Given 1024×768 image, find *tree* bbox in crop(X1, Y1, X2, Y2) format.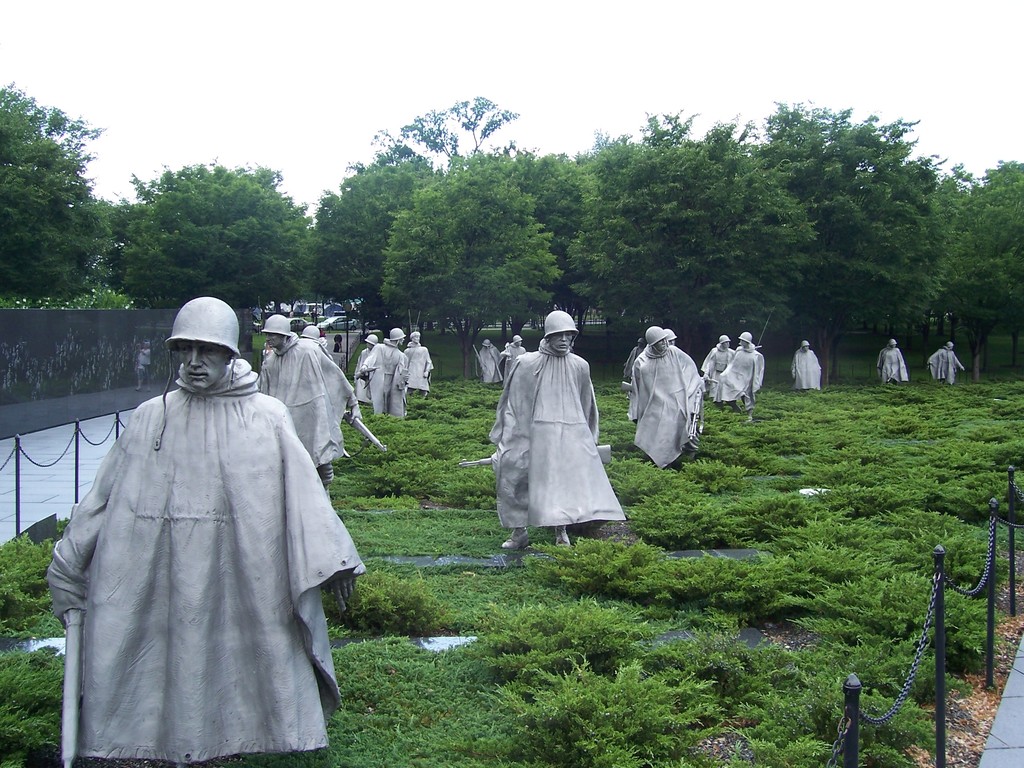
crop(120, 161, 332, 332).
